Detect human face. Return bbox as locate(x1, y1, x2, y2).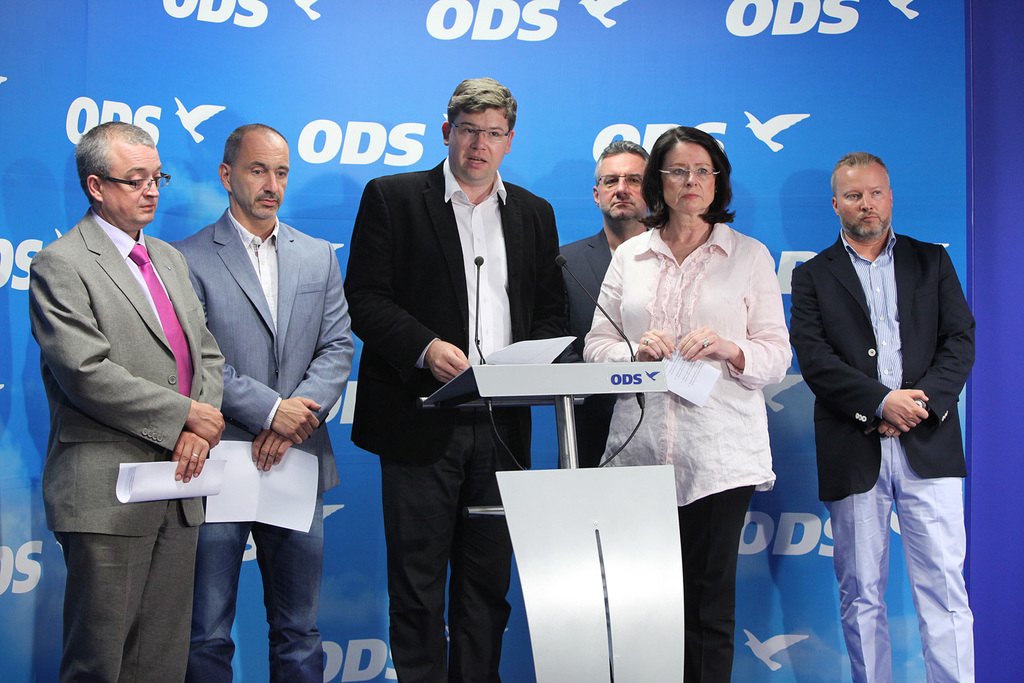
locate(98, 139, 161, 224).
